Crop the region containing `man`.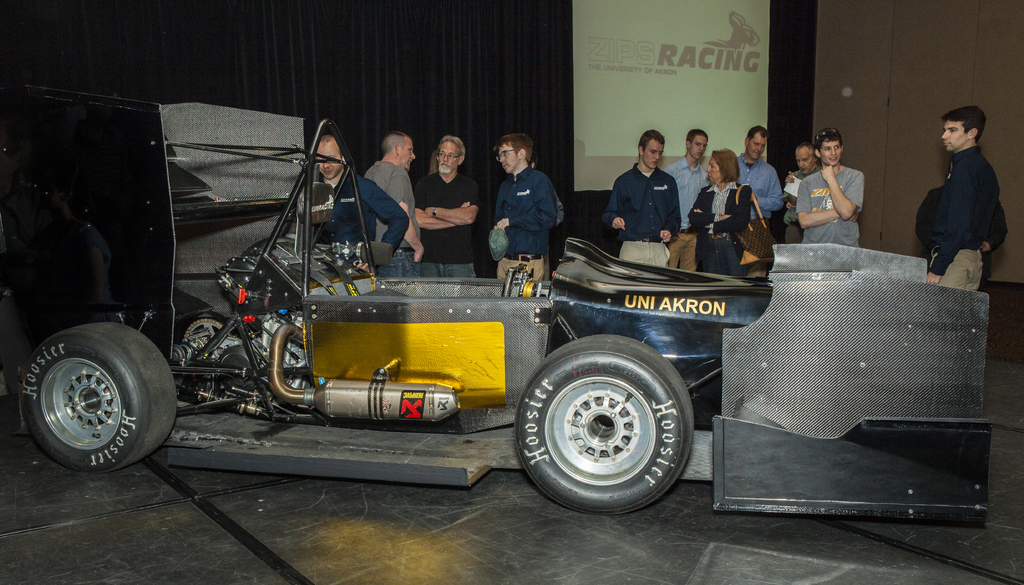
Crop region: crop(365, 123, 418, 263).
